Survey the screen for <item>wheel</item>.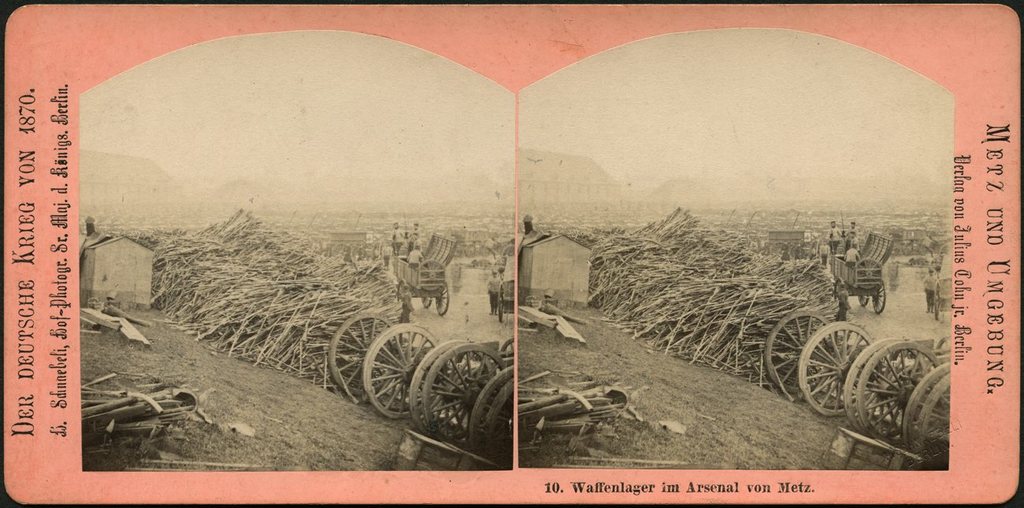
Survey found: [421, 291, 433, 307].
